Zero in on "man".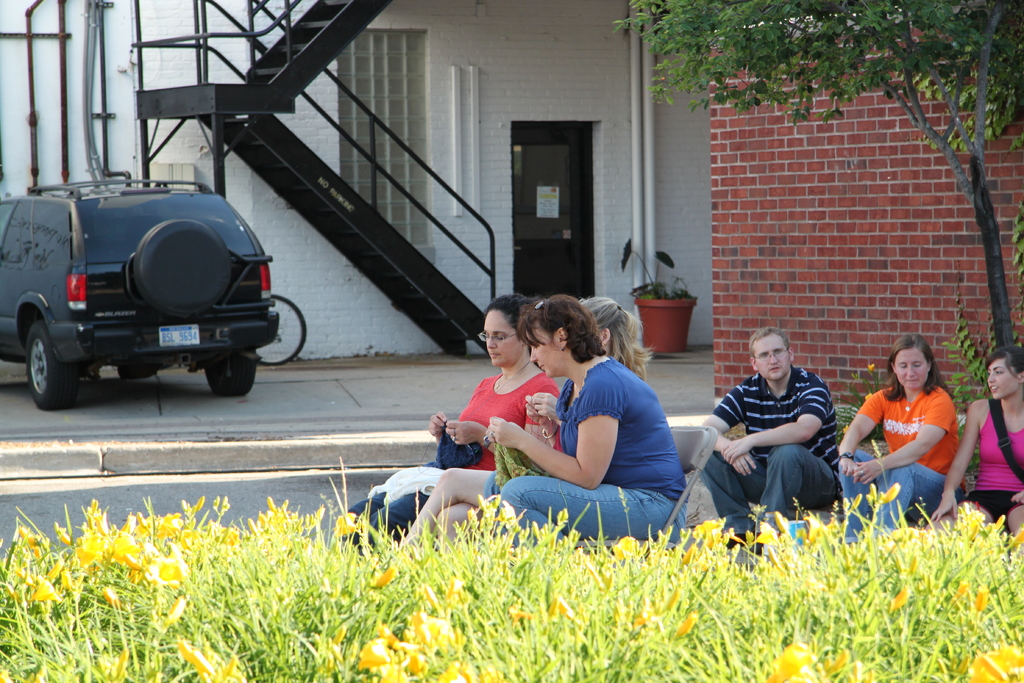
Zeroed in: [719,327,865,536].
